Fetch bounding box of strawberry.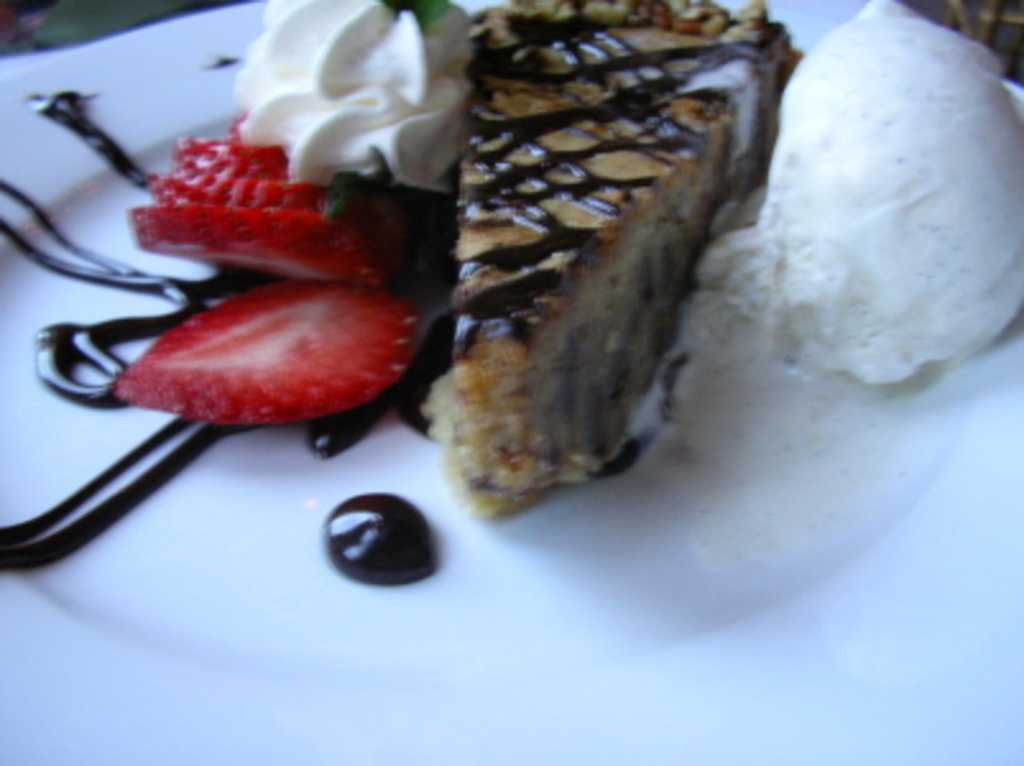
Bbox: locate(115, 278, 403, 421).
